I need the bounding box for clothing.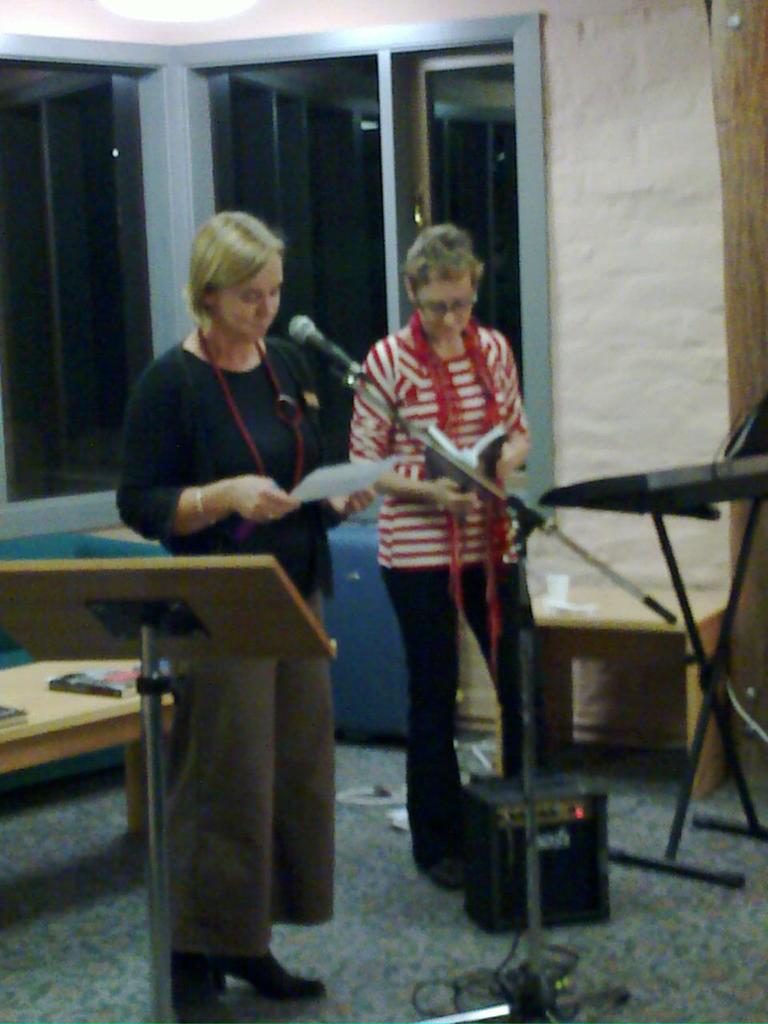
Here it is: bbox=(350, 309, 549, 865).
